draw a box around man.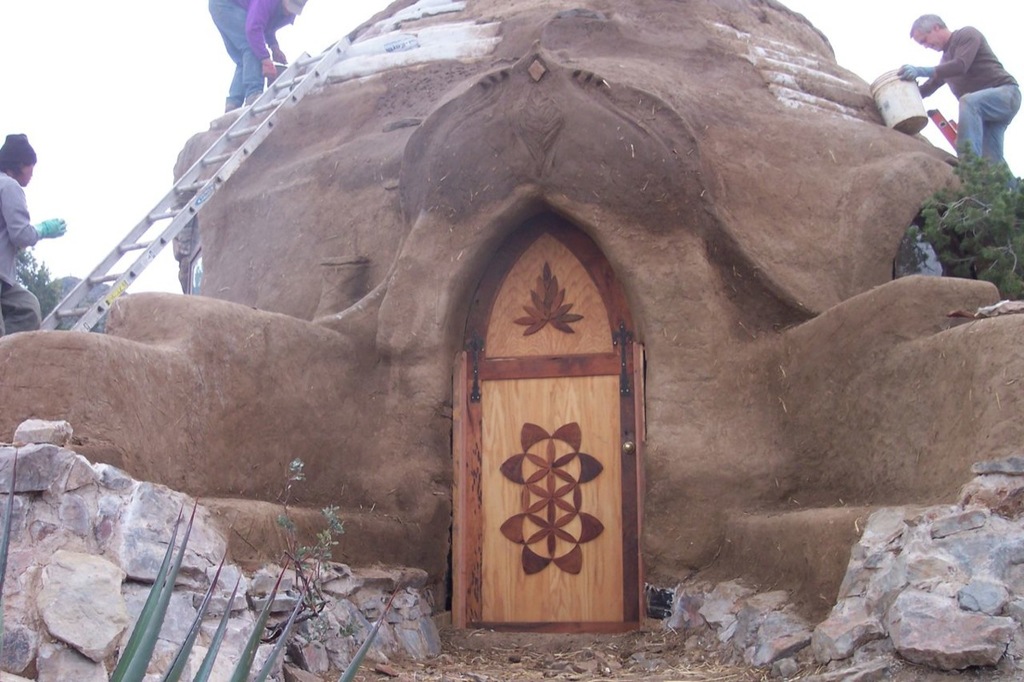
l=905, t=5, r=1023, b=154.
